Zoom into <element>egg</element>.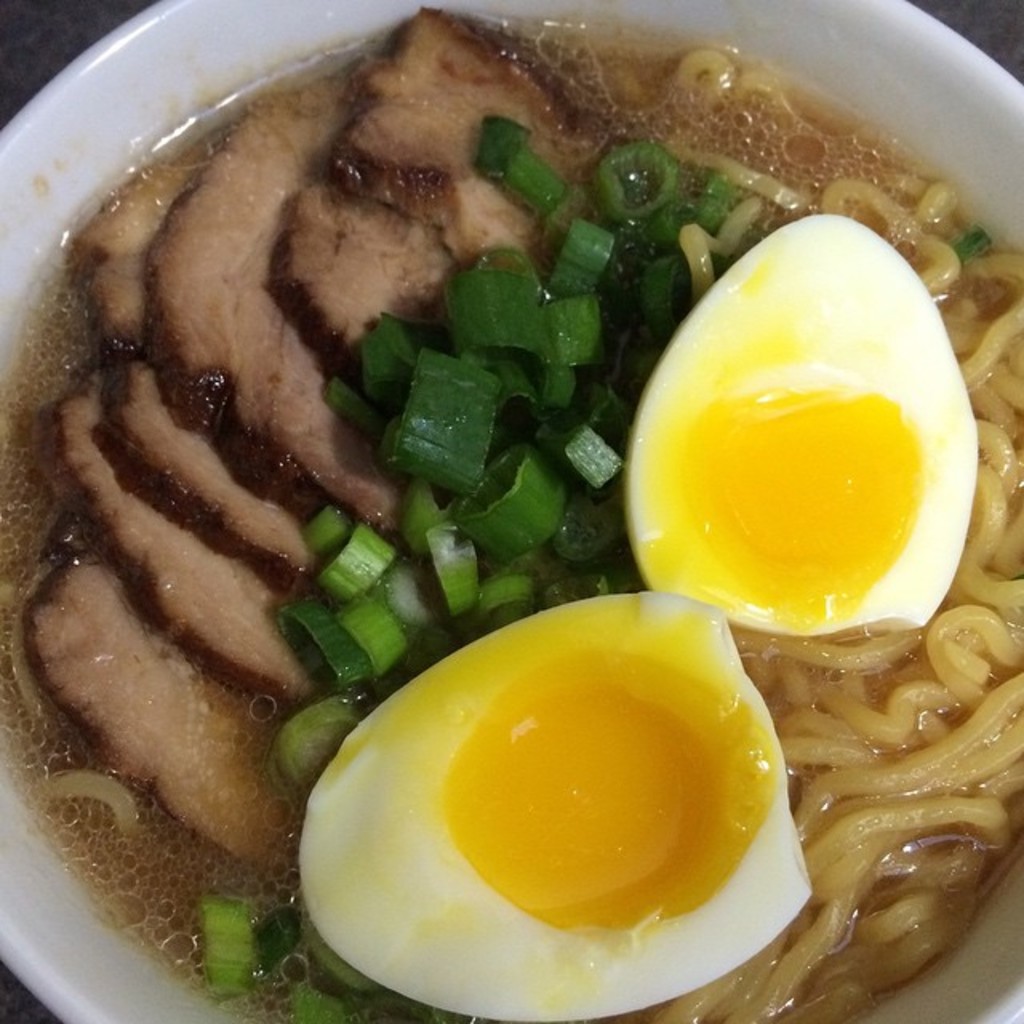
Zoom target: 299 592 821 1022.
